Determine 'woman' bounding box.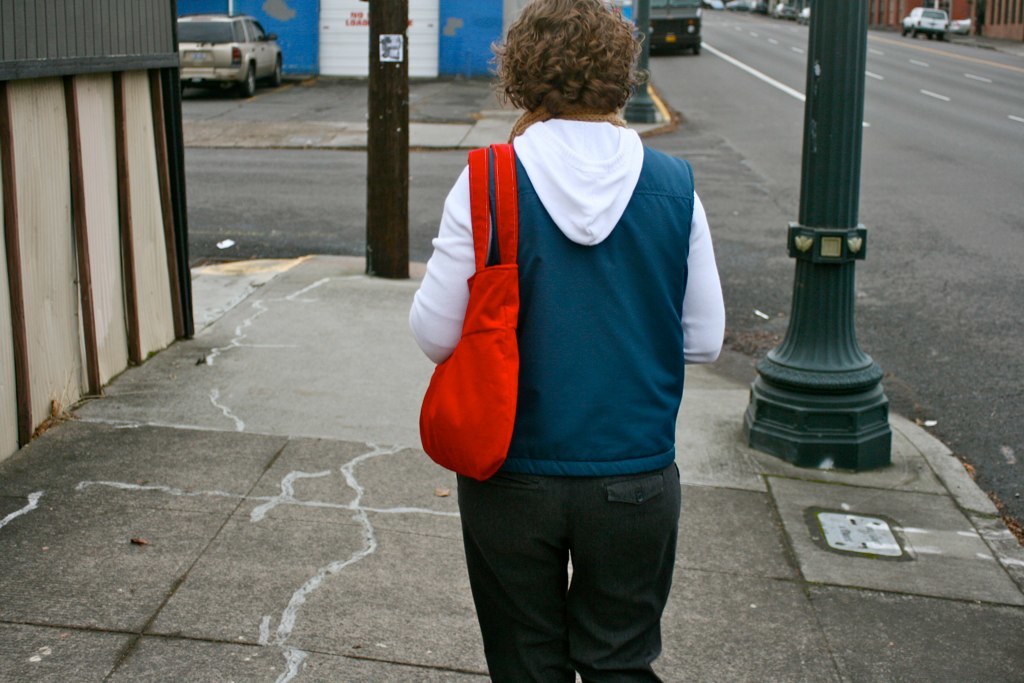
Determined: (407, 0, 731, 682).
